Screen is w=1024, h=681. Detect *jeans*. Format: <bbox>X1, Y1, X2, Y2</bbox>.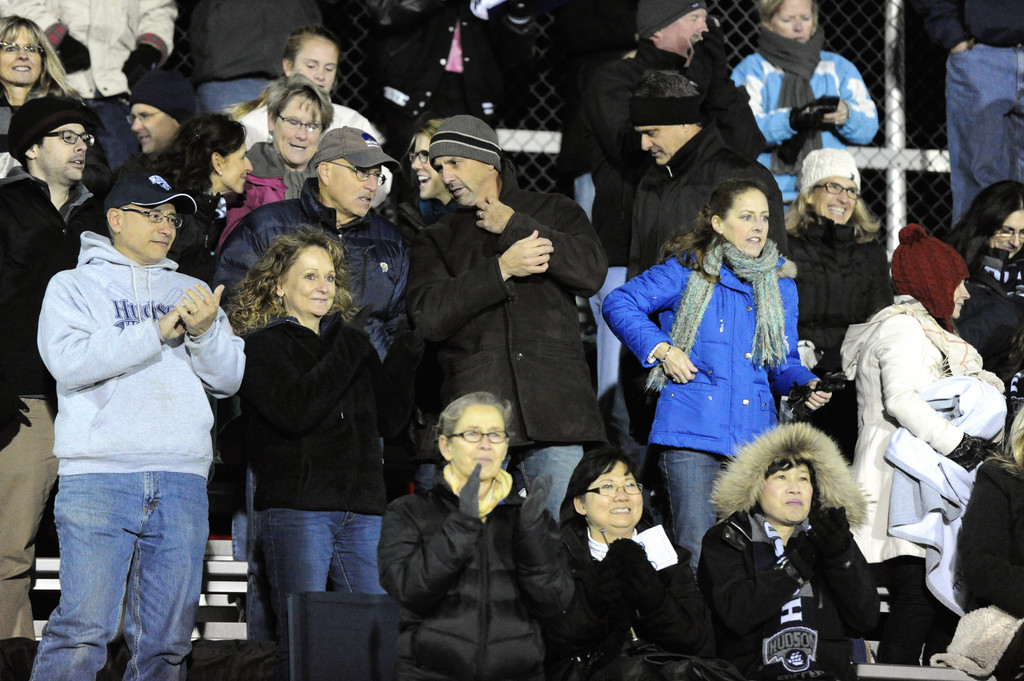
<bbox>257, 513, 390, 639</bbox>.
